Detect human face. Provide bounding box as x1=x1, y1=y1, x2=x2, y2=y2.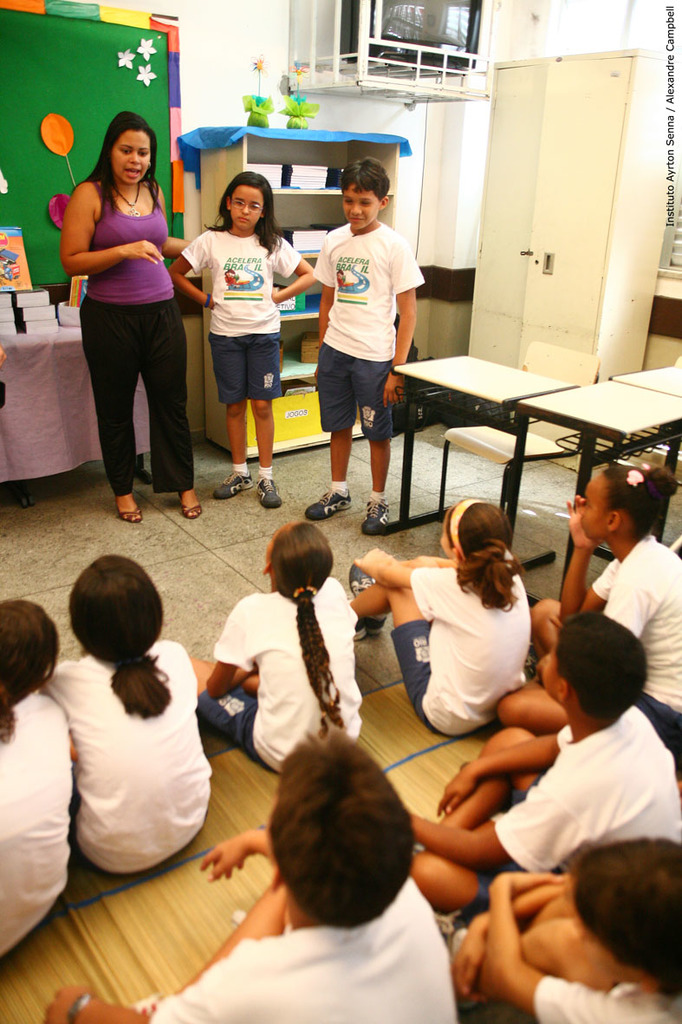
x1=112, y1=130, x2=153, y2=185.
